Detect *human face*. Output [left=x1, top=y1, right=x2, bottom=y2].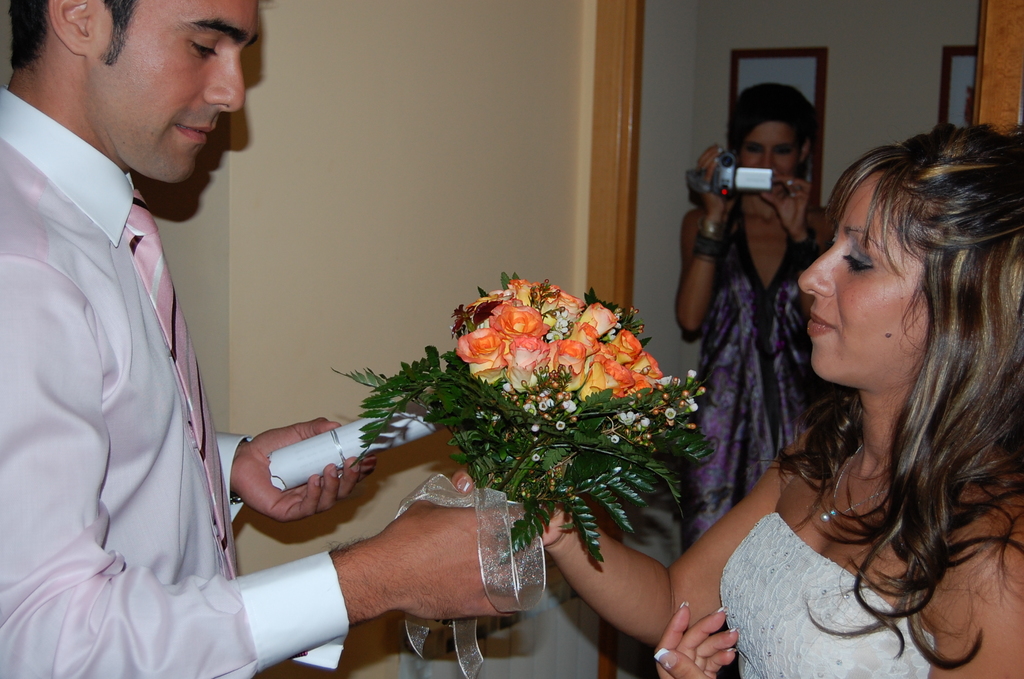
[left=797, top=177, right=929, bottom=383].
